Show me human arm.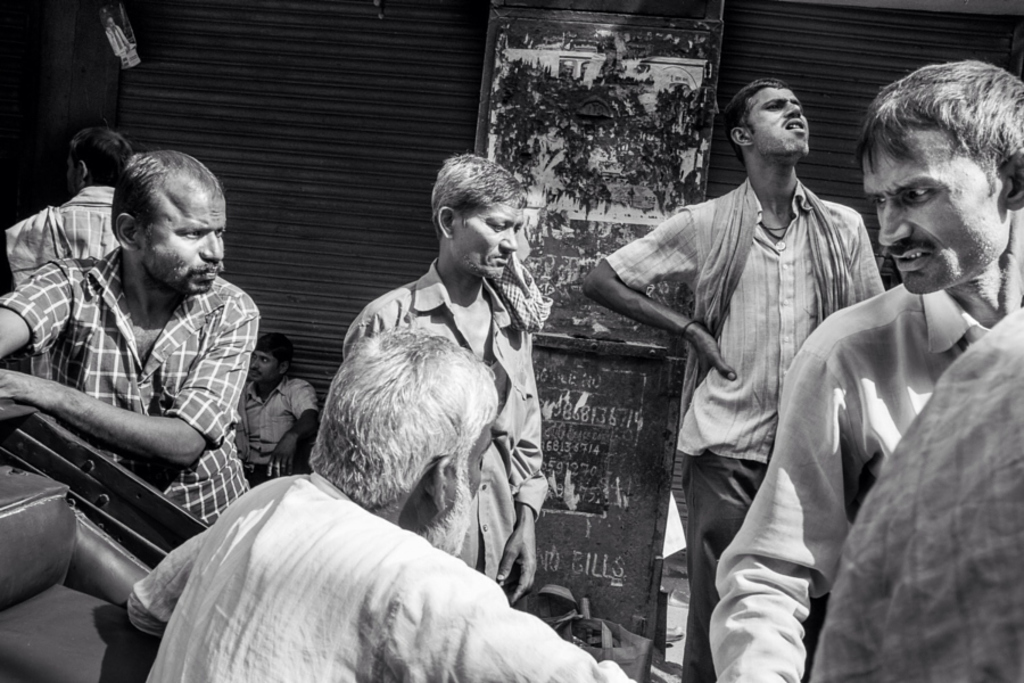
human arm is here: bbox=[0, 286, 270, 472].
